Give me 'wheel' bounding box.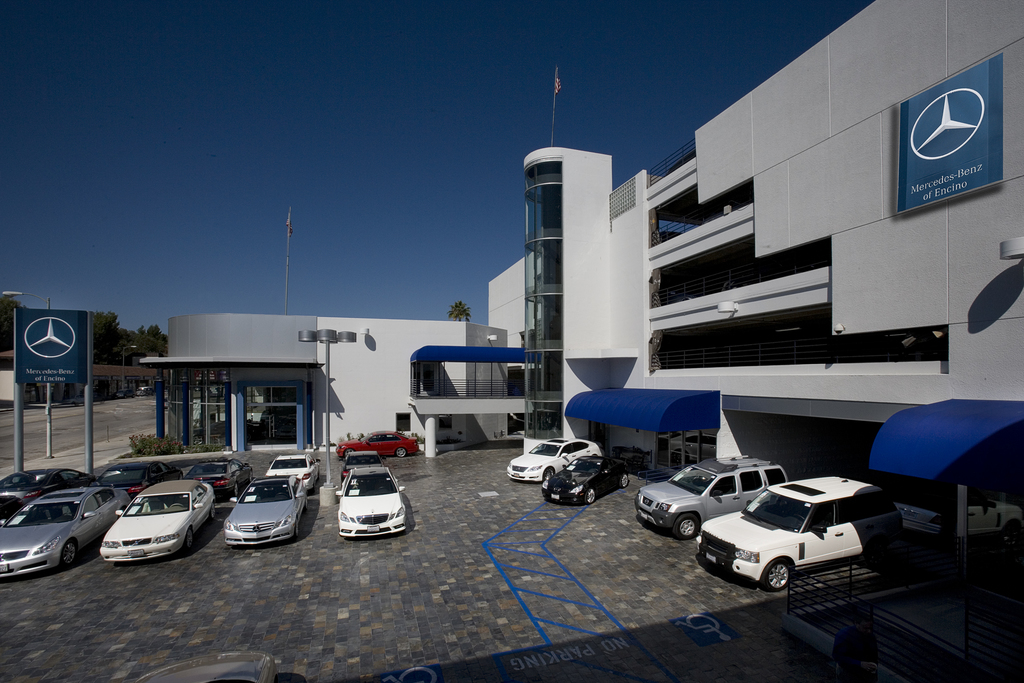
l=767, t=561, r=792, b=591.
